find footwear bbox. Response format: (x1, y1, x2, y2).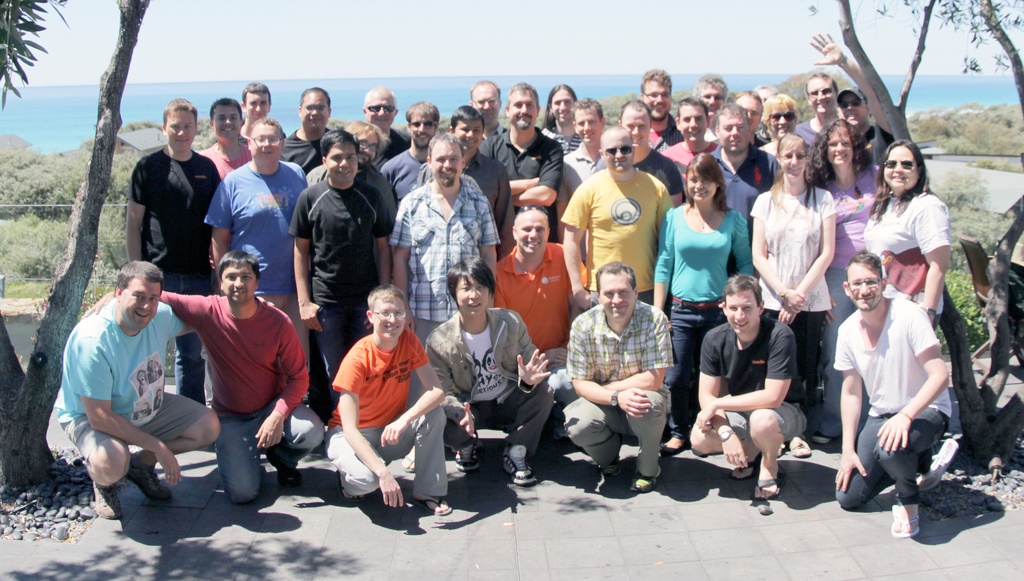
(788, 436, 814, 462).
